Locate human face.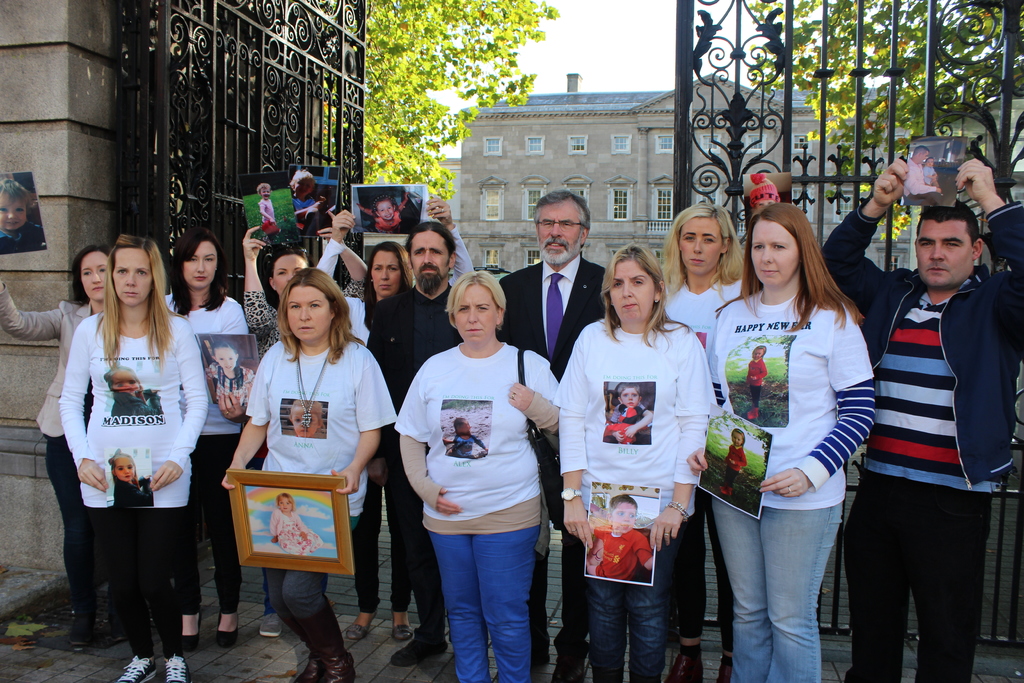
Bounding box: 276/492/294/513.
